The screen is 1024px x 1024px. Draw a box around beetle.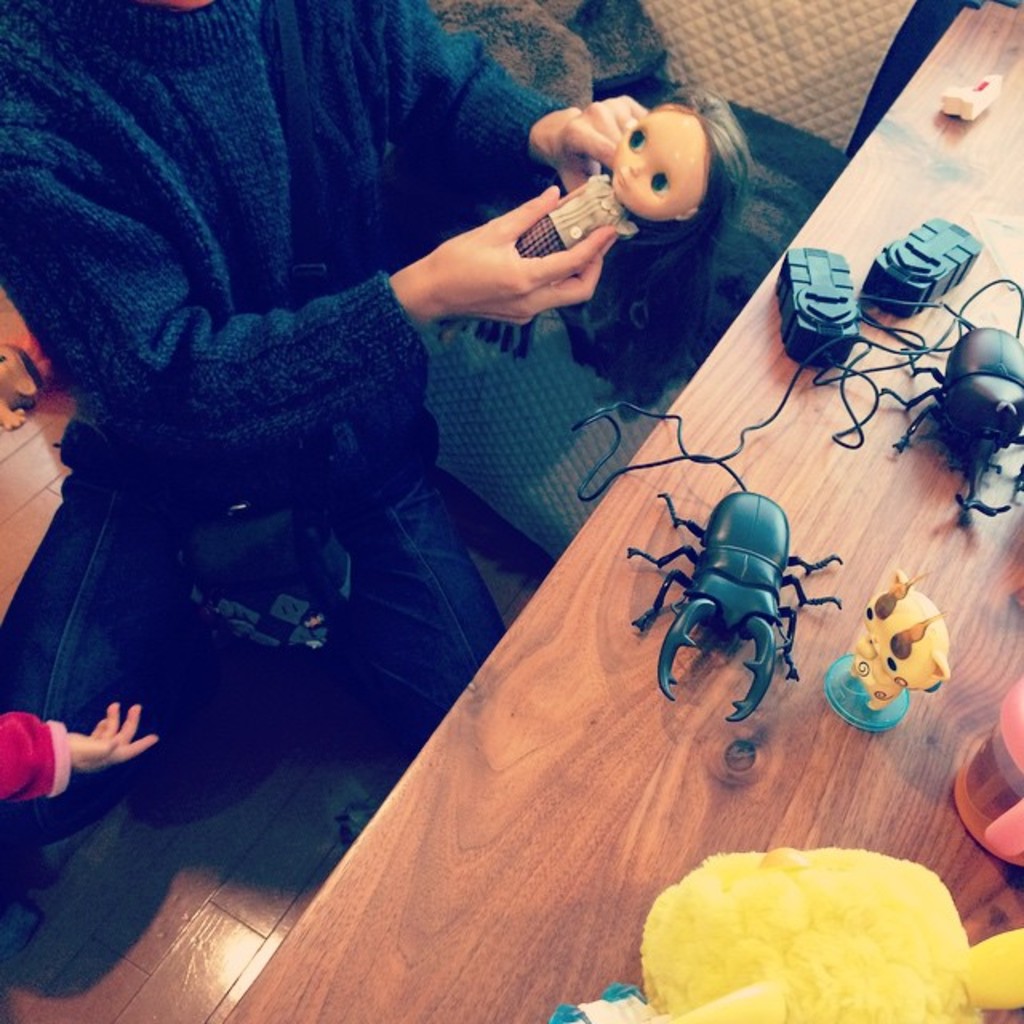
882/330/1016/517.
